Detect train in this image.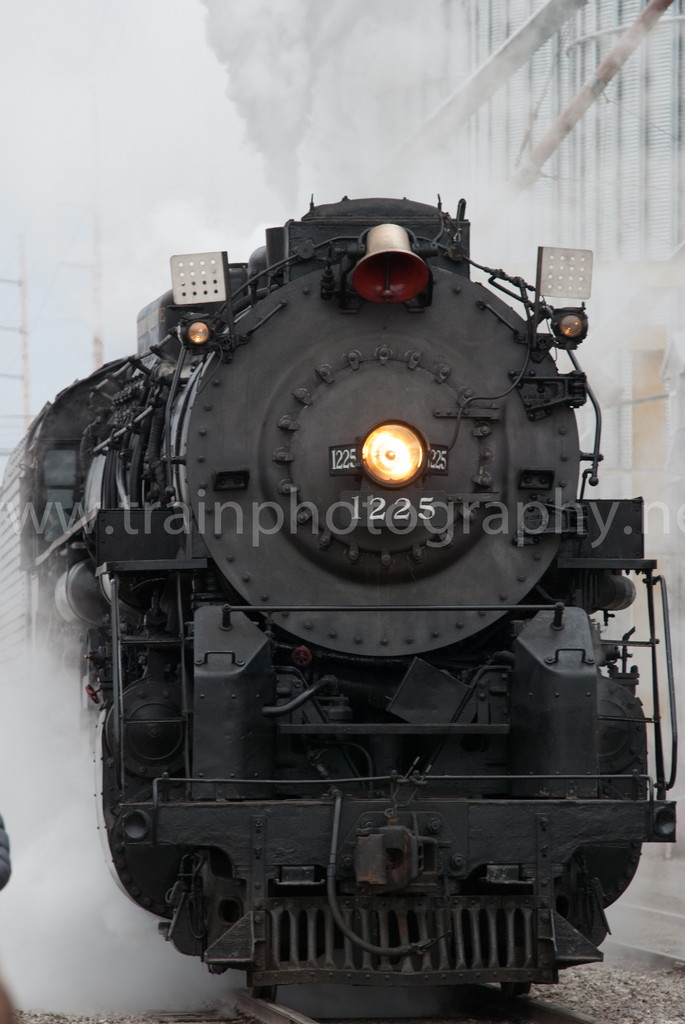
Detection: {"x1": 0, "y1": 193, "x2": 684, "y2": 1005}.
